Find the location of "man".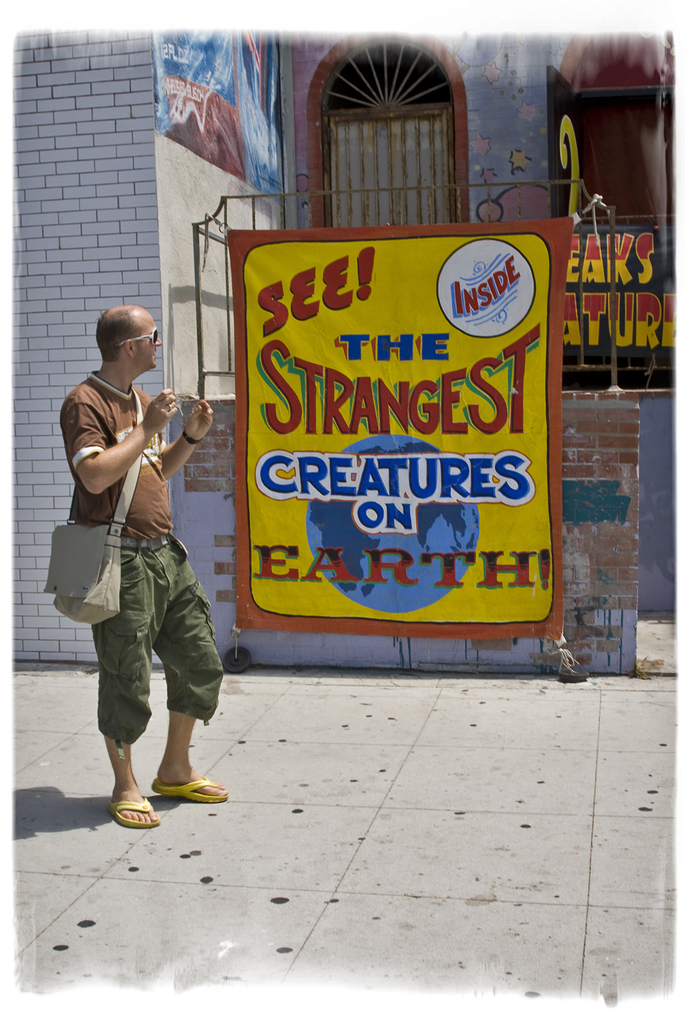
Location: pyautogui.locateOnScreen(52, 299, 224, 825).
